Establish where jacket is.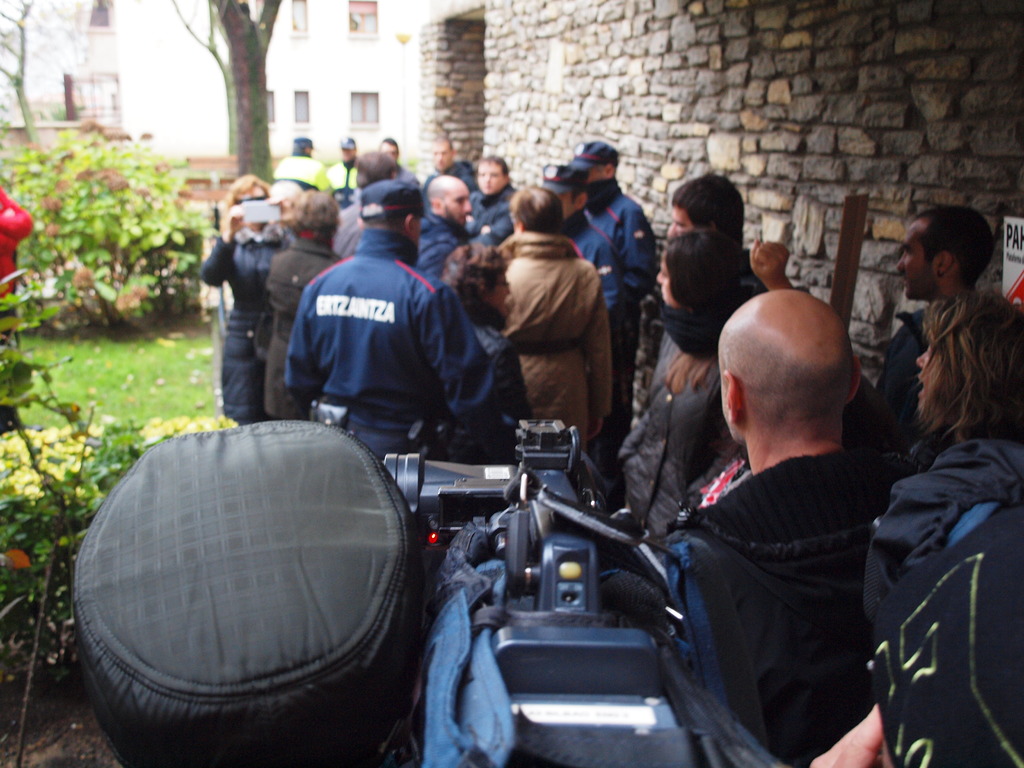
Established at (left=269, top=152, right=335, bottom=204).
